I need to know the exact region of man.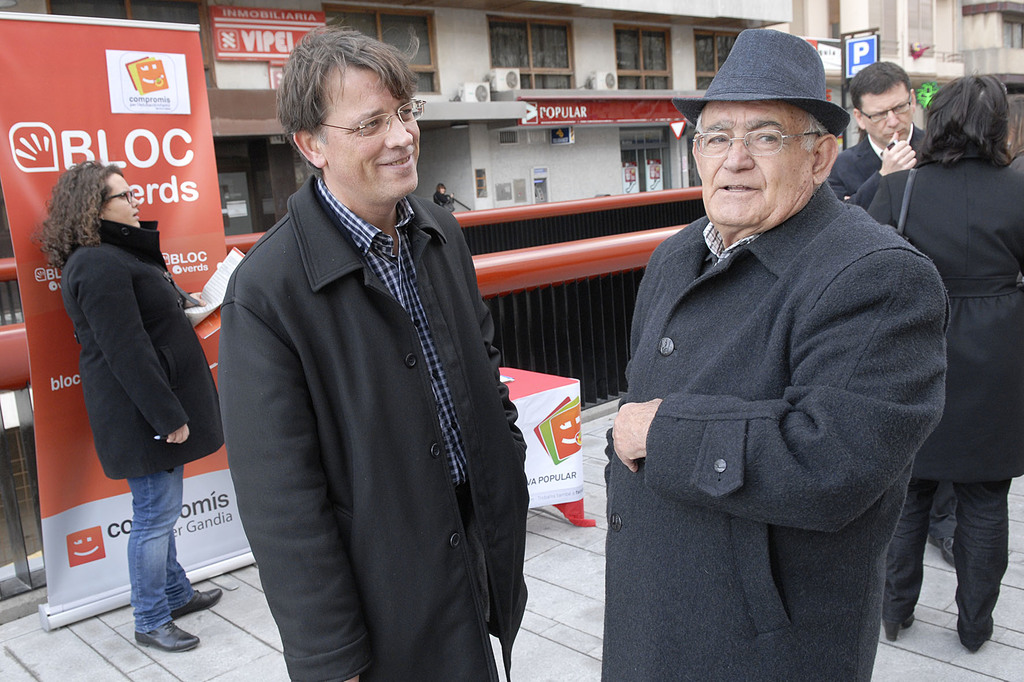
Region: Rect(608, 40, 950, 681).
